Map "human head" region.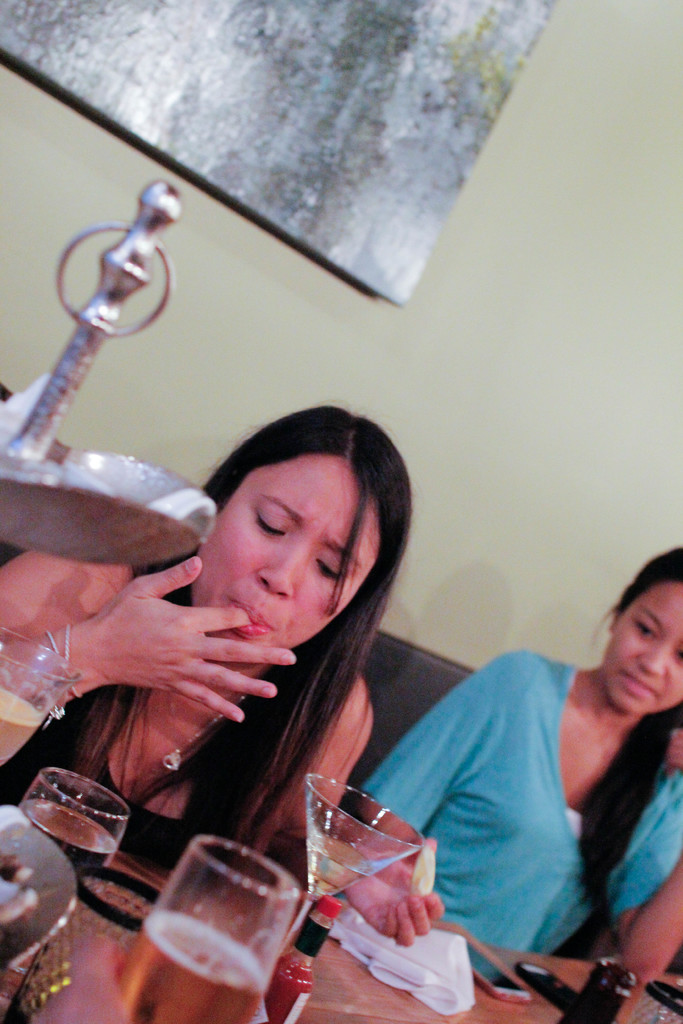
Mapped to (left=186, top=400, right=421, bottom=687).
